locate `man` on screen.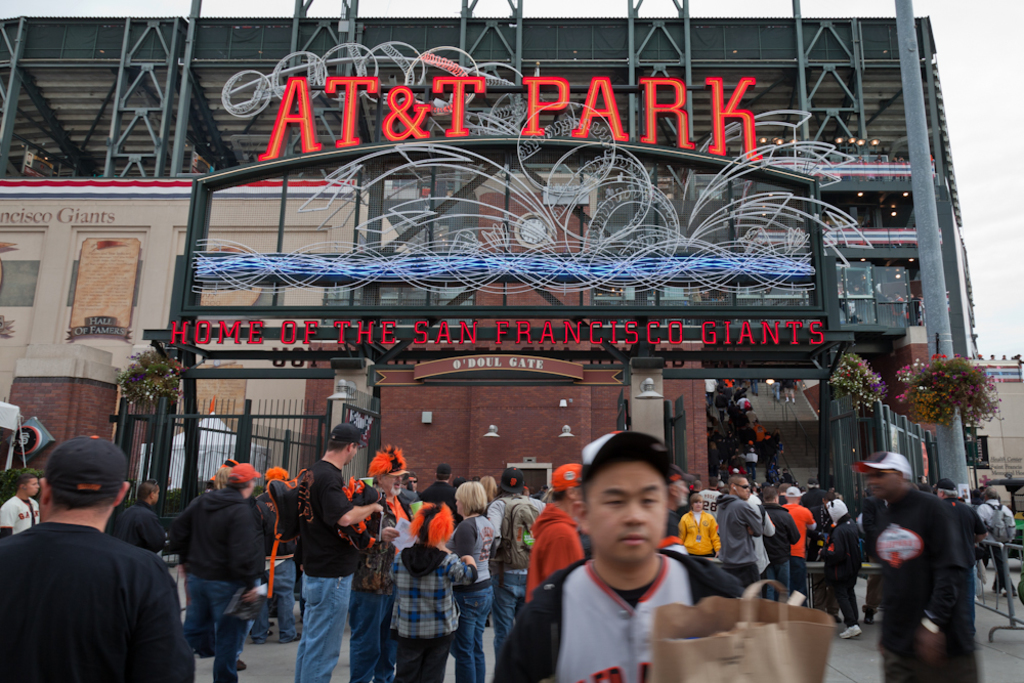
On screen at <box>494,438,745,682</box>.
